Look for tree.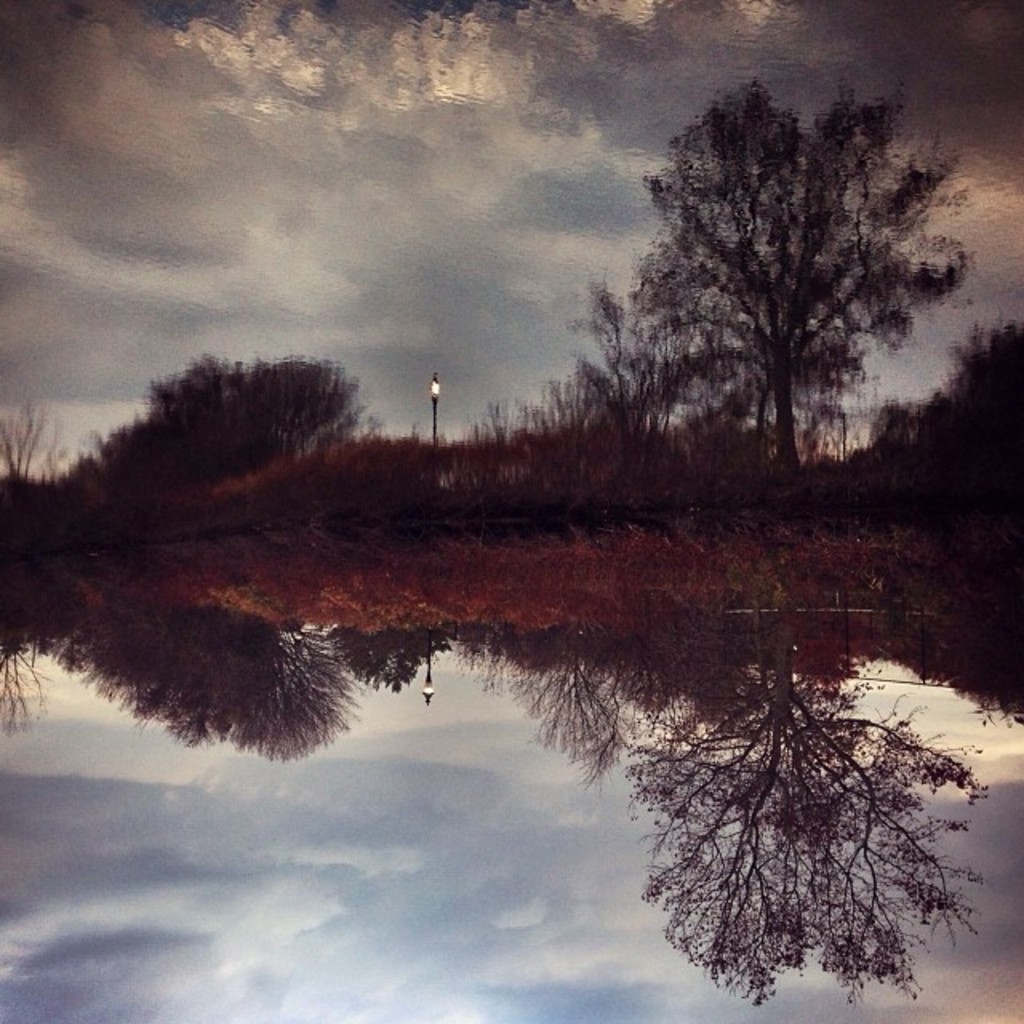
Found: x1=16, y1=552, x2=1022, y2=619.
